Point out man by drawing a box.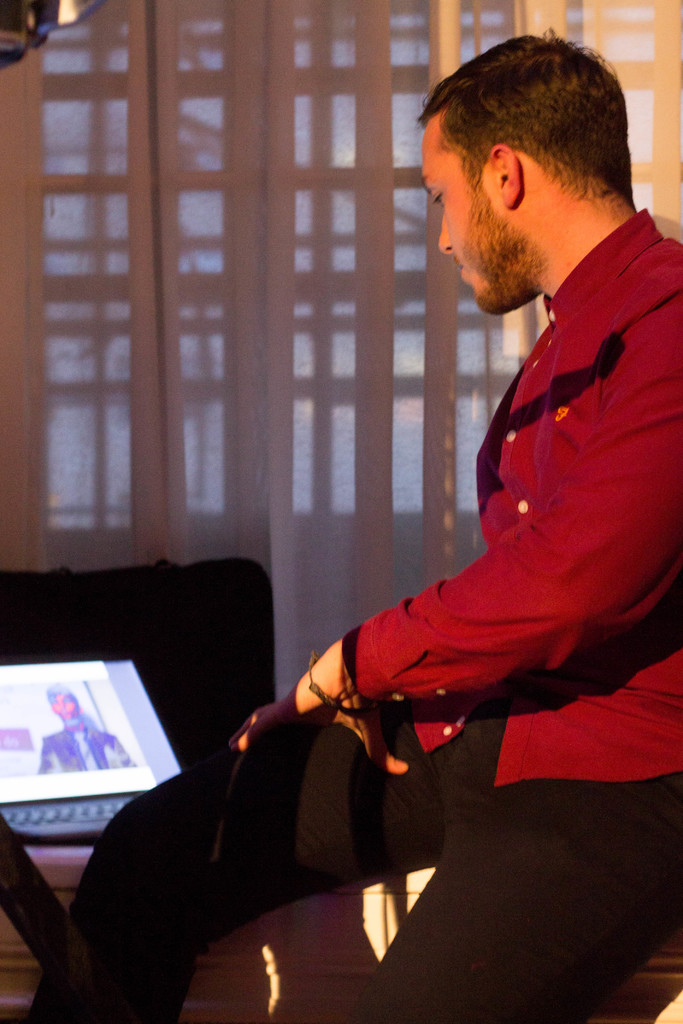
bbox=(21, 34, 682, 1023).
